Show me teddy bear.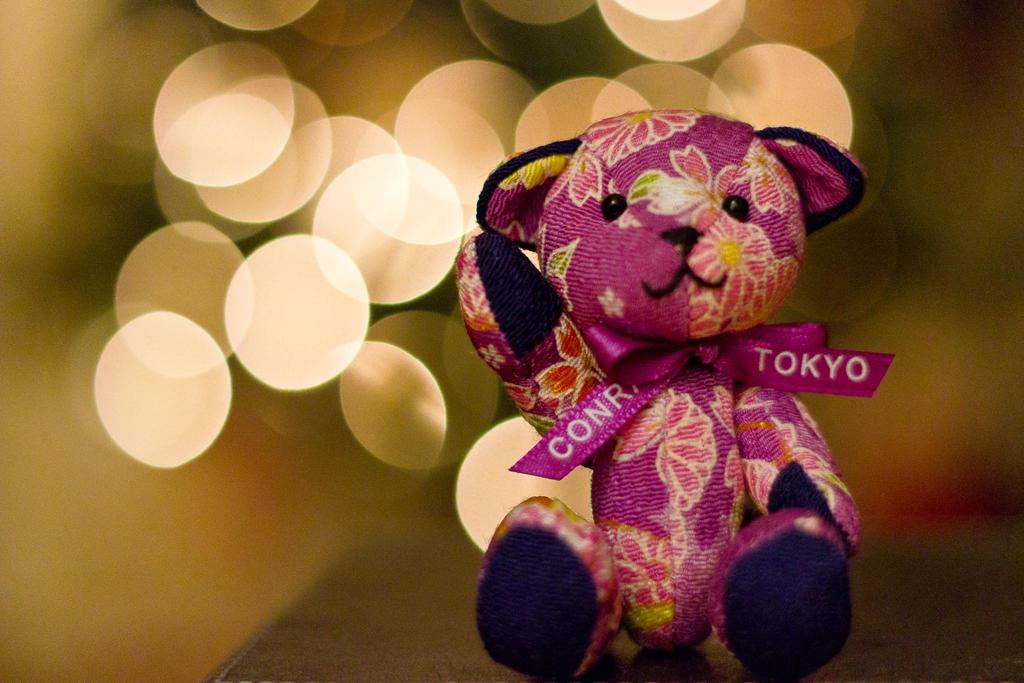
teddy bear is here: BBox(451, 104, 896, 682).
